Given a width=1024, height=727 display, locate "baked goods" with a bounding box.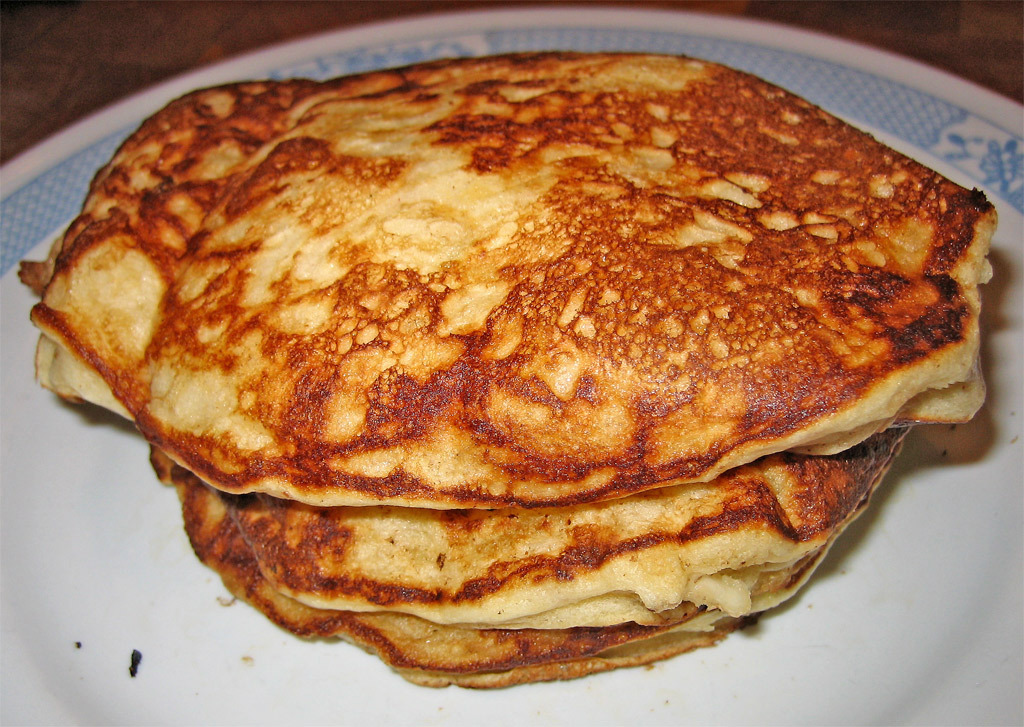
Located: <bbox>18, 50, 998, 683</bbox>.
